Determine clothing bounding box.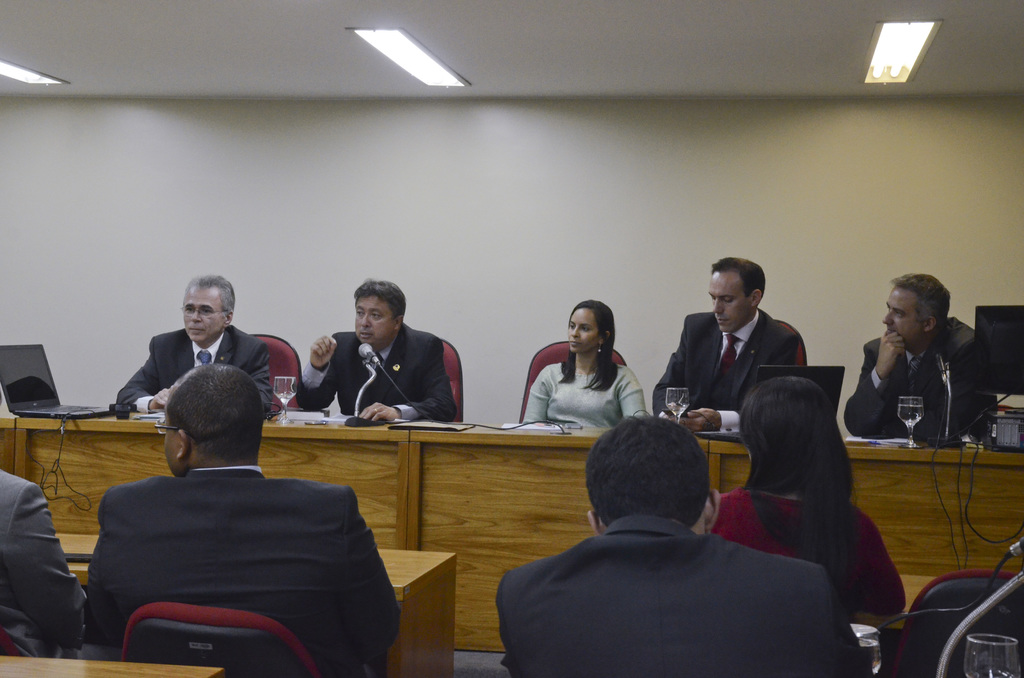
Determined: bbox(525, 355, 651, 431).
